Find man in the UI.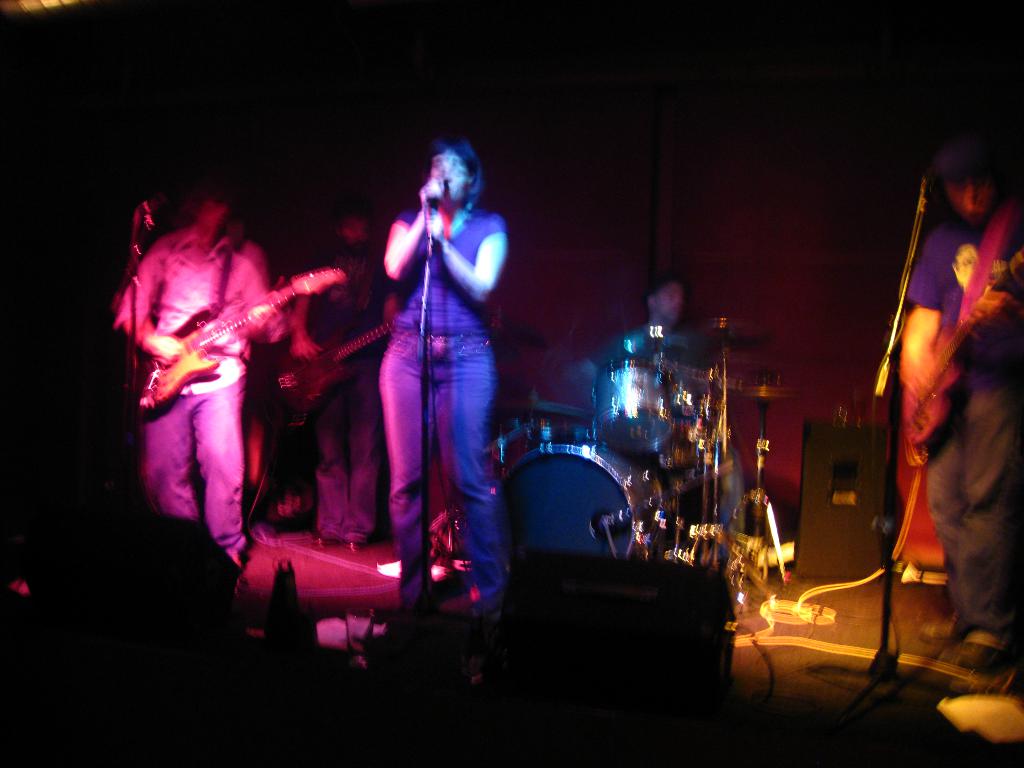
UI element at [x1=902, y1=154, x2=1023, y2=664].
